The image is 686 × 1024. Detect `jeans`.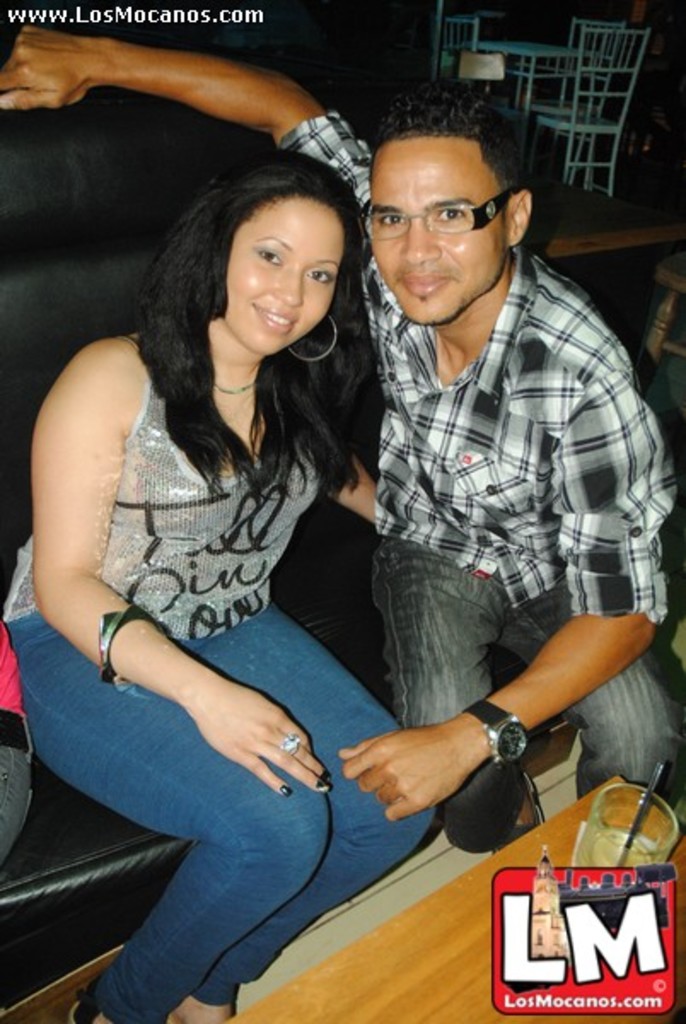
Detection: [375,532,684,852].
